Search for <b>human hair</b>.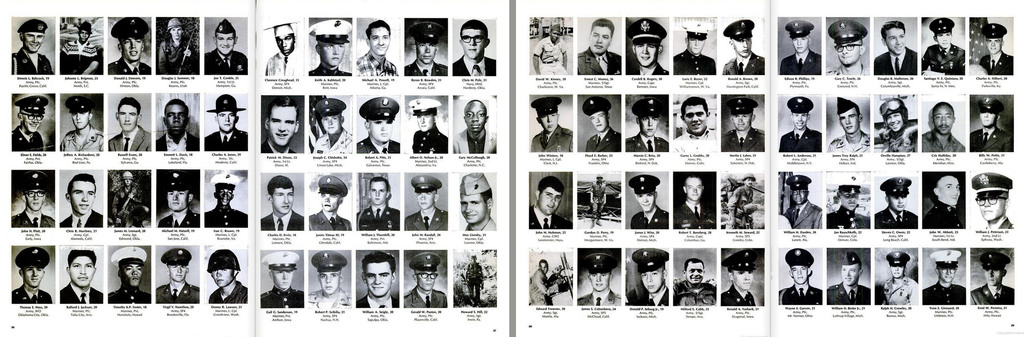
Found at BBox(67, 174, 95, 190).
